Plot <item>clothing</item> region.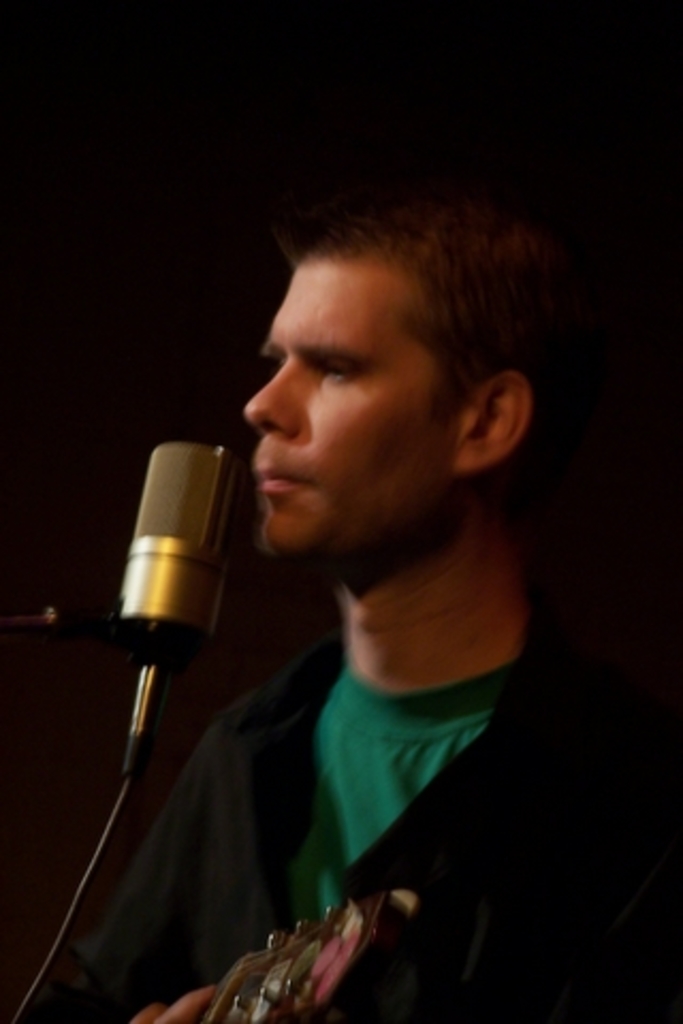
Plotted at box=[0, 559, 681, 1022].
